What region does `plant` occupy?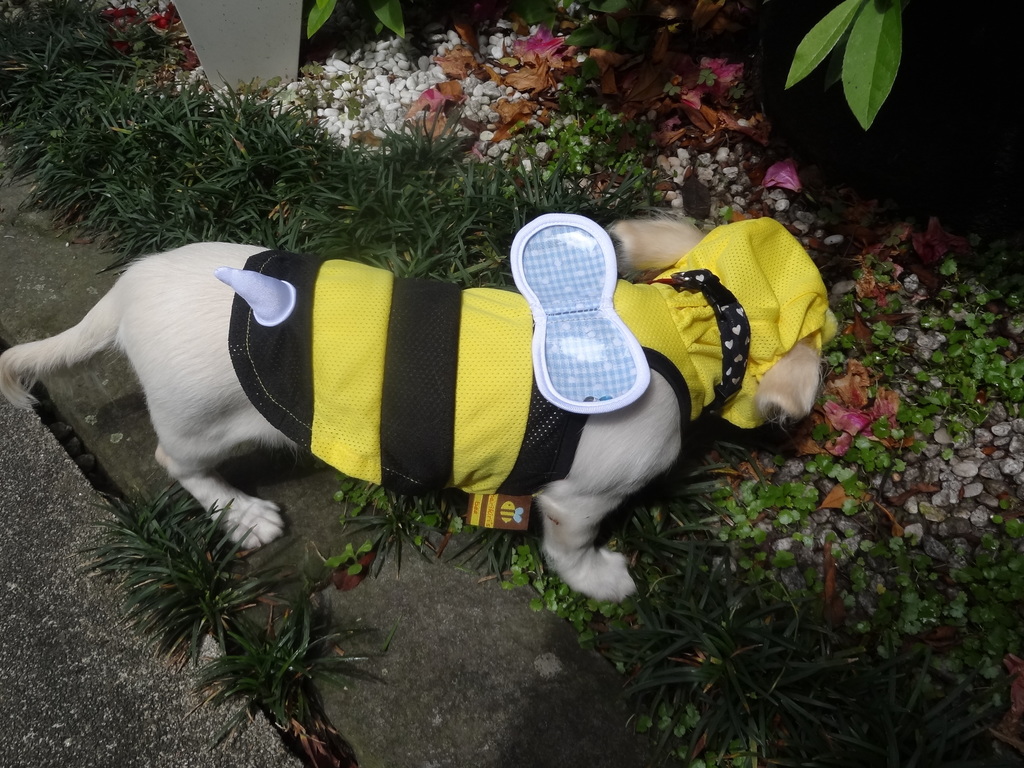
l=446, t=495, r=541, b=607.
